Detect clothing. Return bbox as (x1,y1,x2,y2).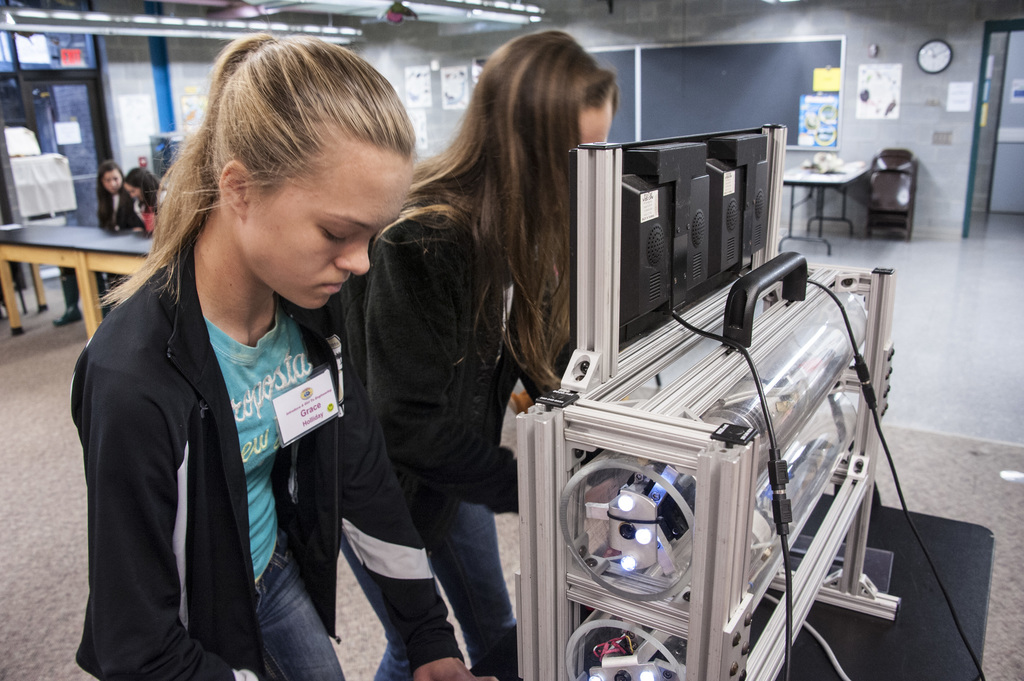
(329,170,536,501).
